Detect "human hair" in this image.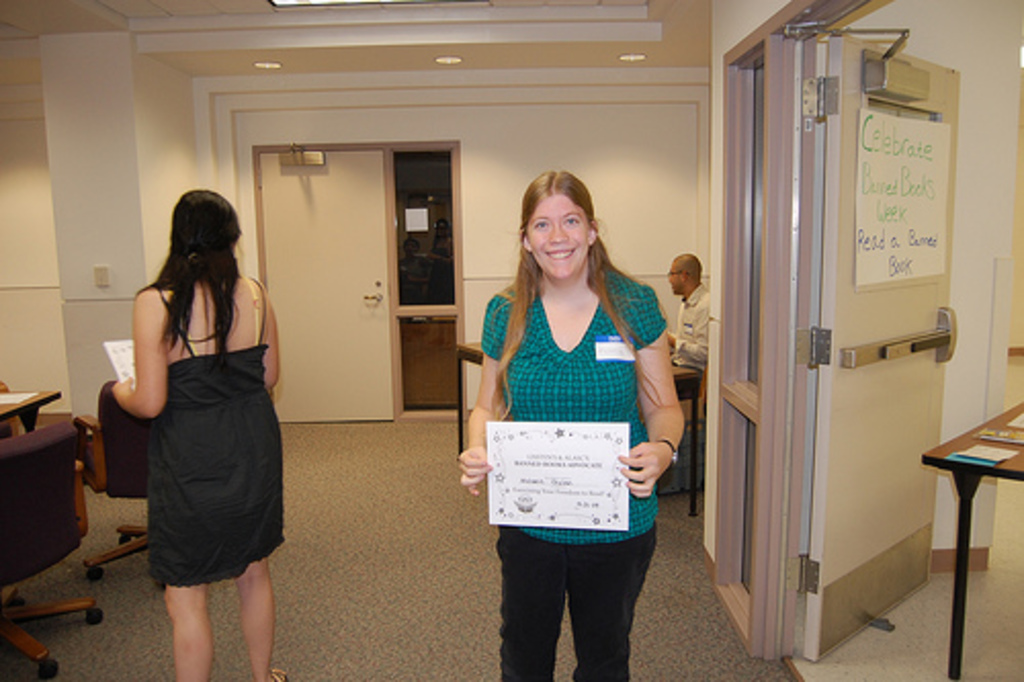
Detection: 133/172/242/375.
